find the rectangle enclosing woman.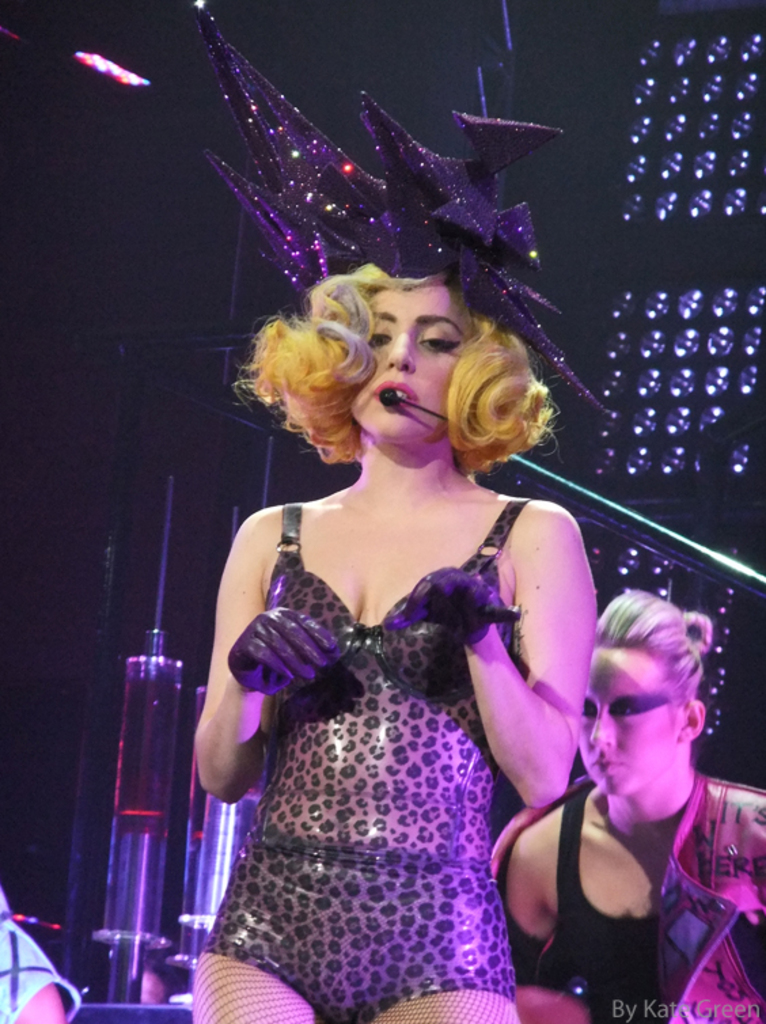
(left=174, top=137, right=611, bottom=1019).
